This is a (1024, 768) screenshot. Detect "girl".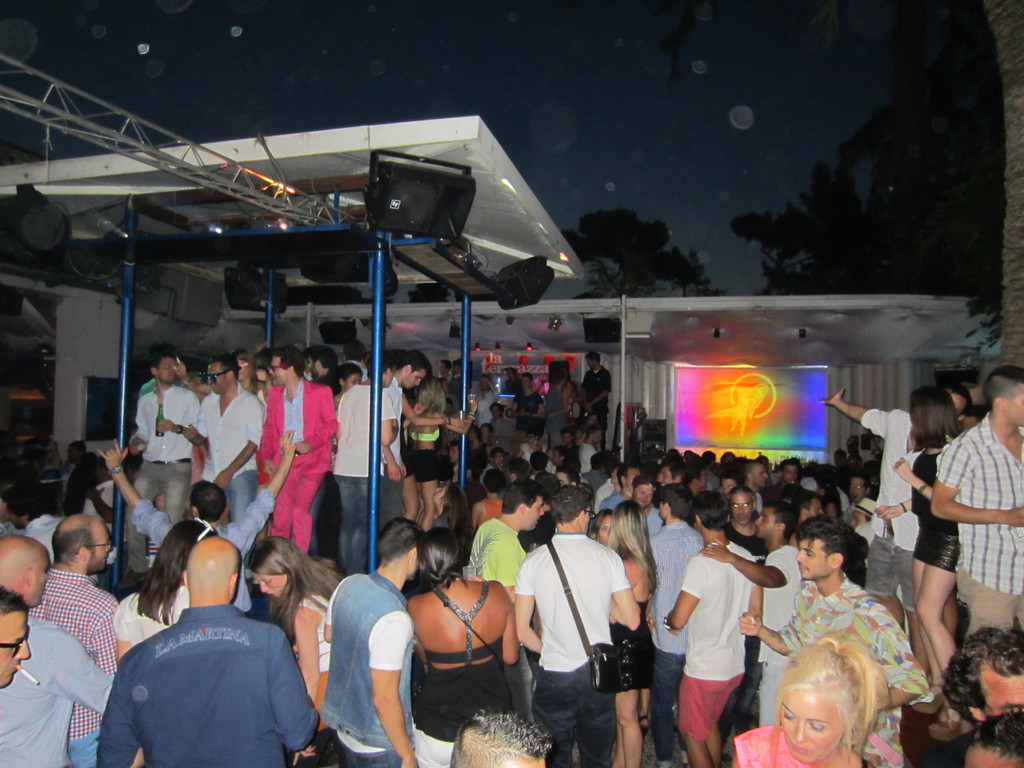
(116, 520, 218, 659).
